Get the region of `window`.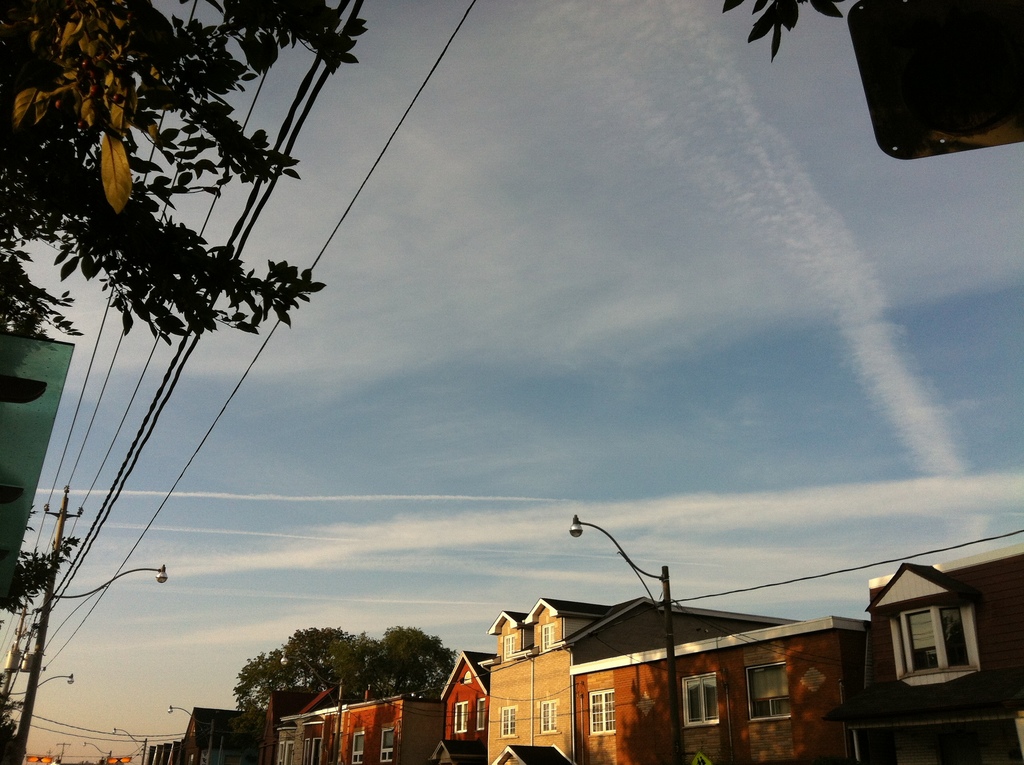
rect(934, 607, 982, 667).
